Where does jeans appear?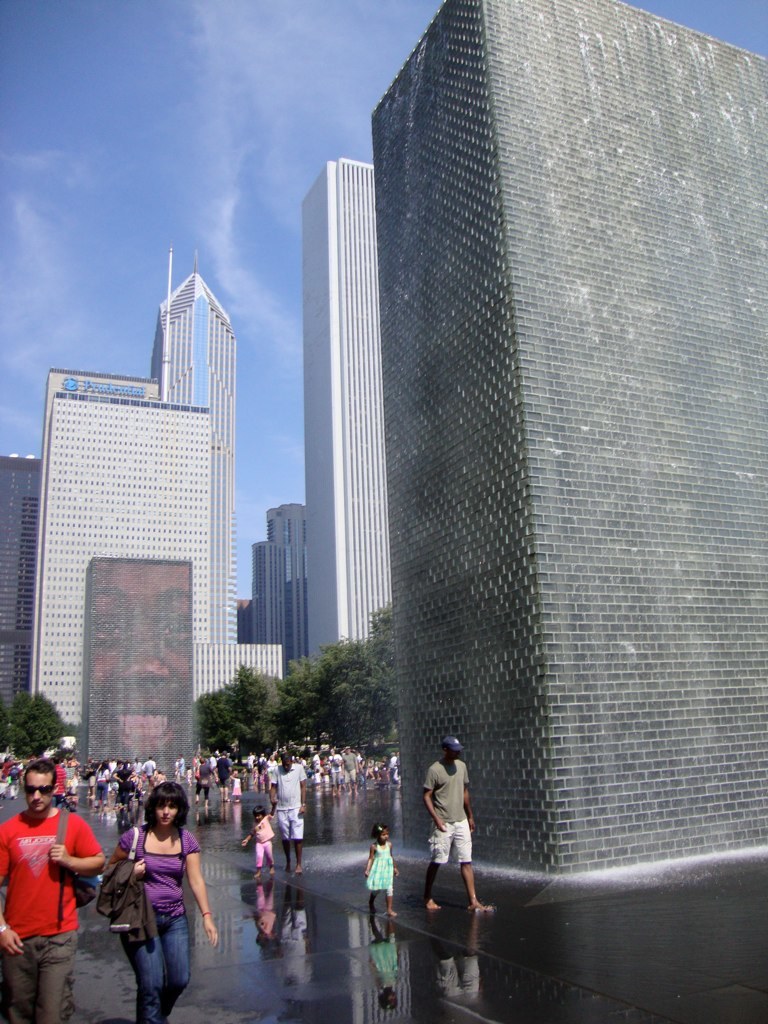
Appears at box(355, 773, 364, 784).
